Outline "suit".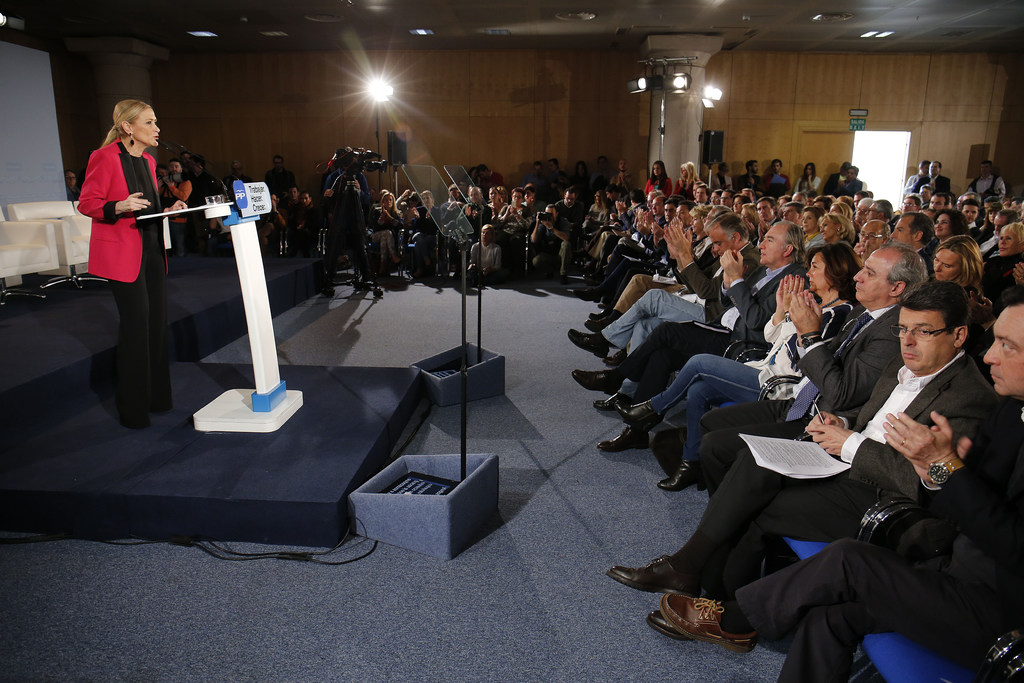
Outline: [x1=733, y1=399, x2=1023, y2=682].
